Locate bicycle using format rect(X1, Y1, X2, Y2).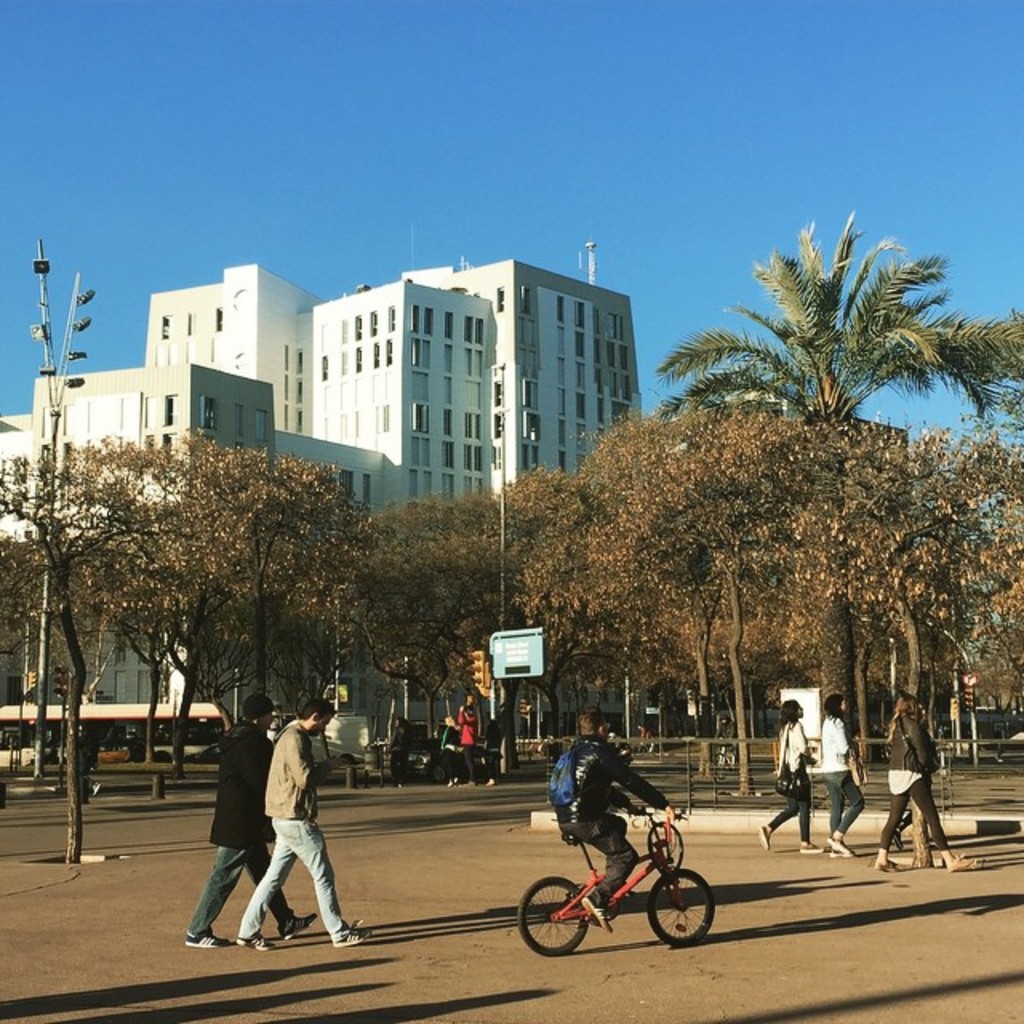
rect(528, 787, 715, 971).
